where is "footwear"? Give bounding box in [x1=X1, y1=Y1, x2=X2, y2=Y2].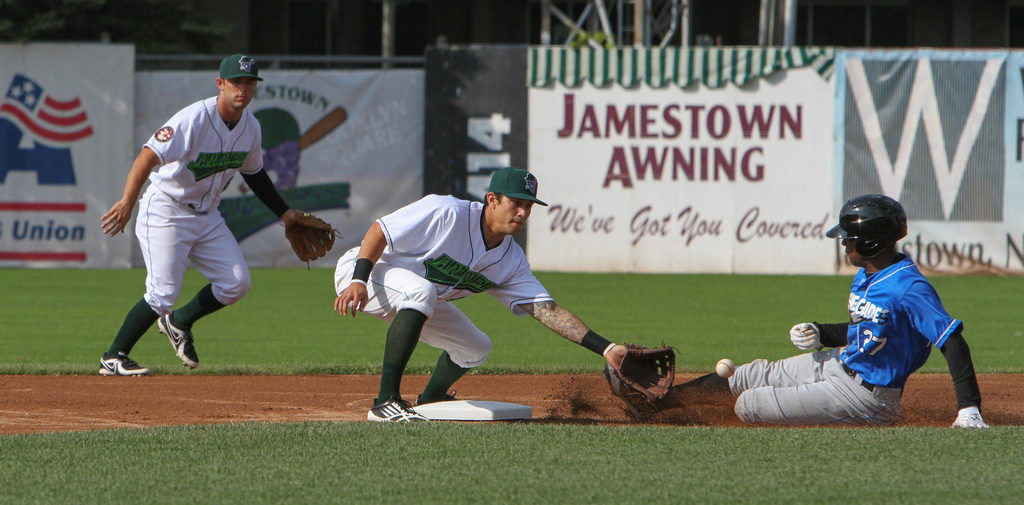
[x1=412, y1=386, x2=461, y2=407].
